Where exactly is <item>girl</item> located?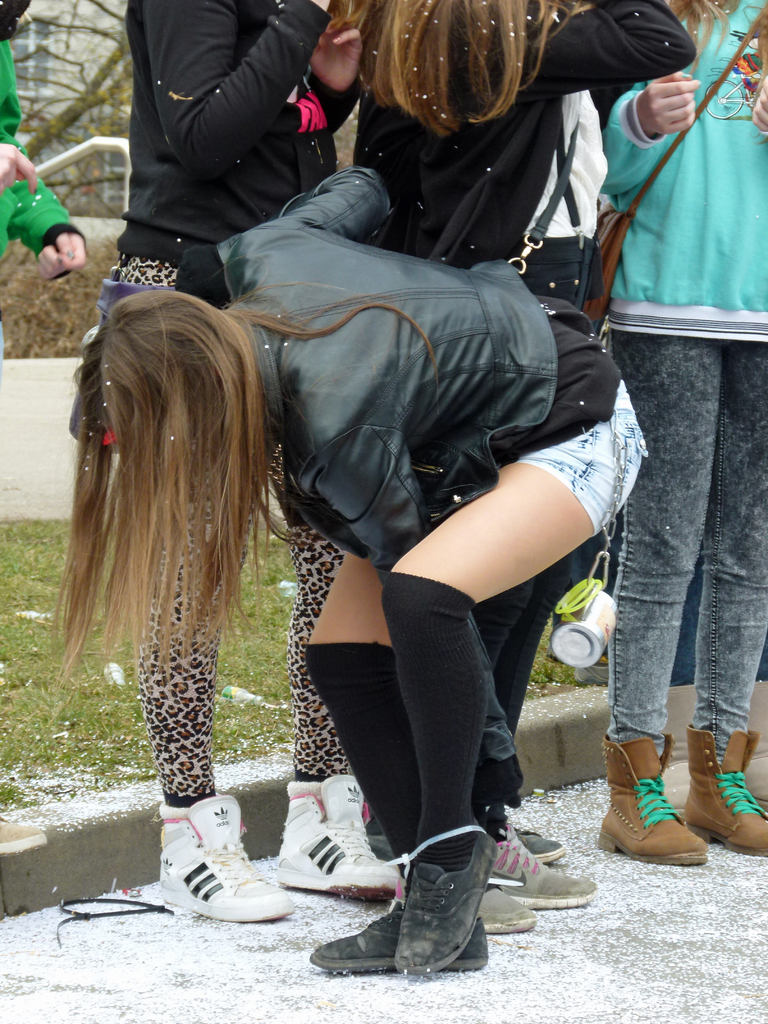
Its bounding box is [x1=52, y1=159, x2=651, y2=977].
